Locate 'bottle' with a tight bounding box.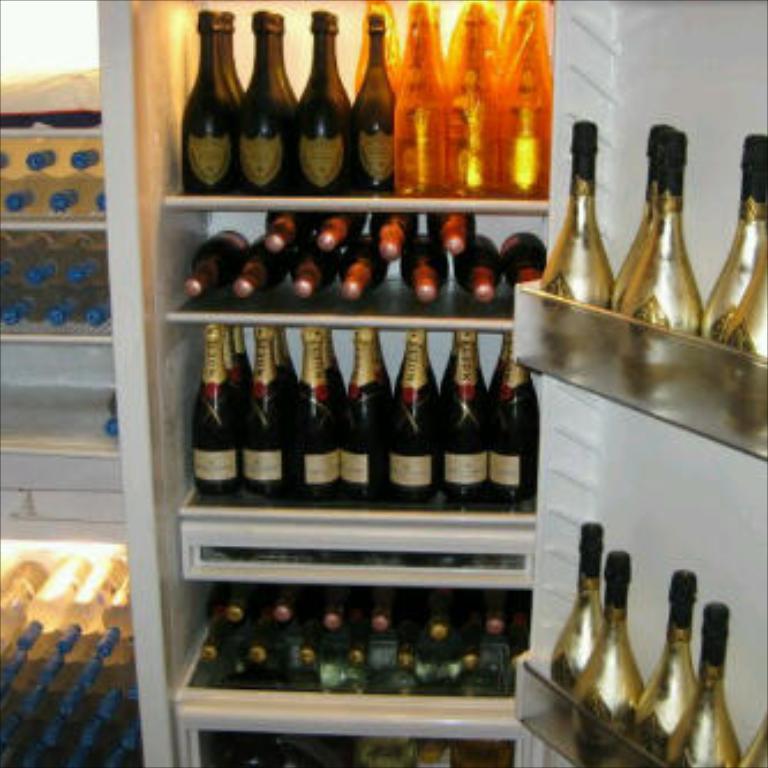
crop(480, 327, 498, 429).
